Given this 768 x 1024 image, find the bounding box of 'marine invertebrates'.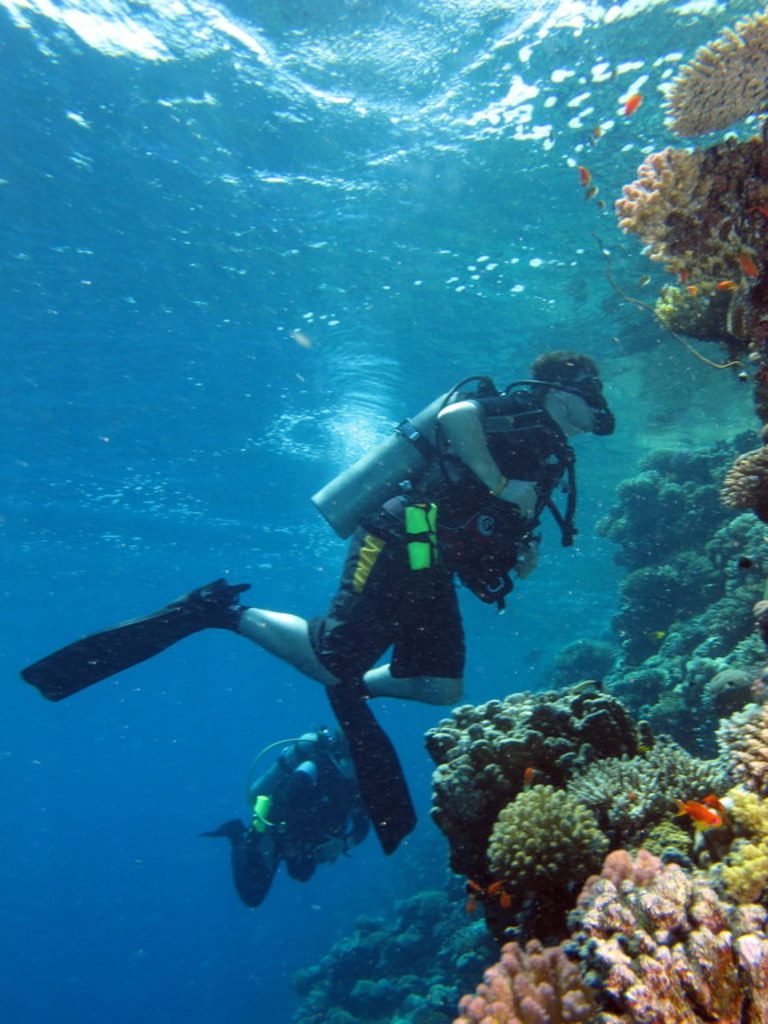
420/684/645/917.
